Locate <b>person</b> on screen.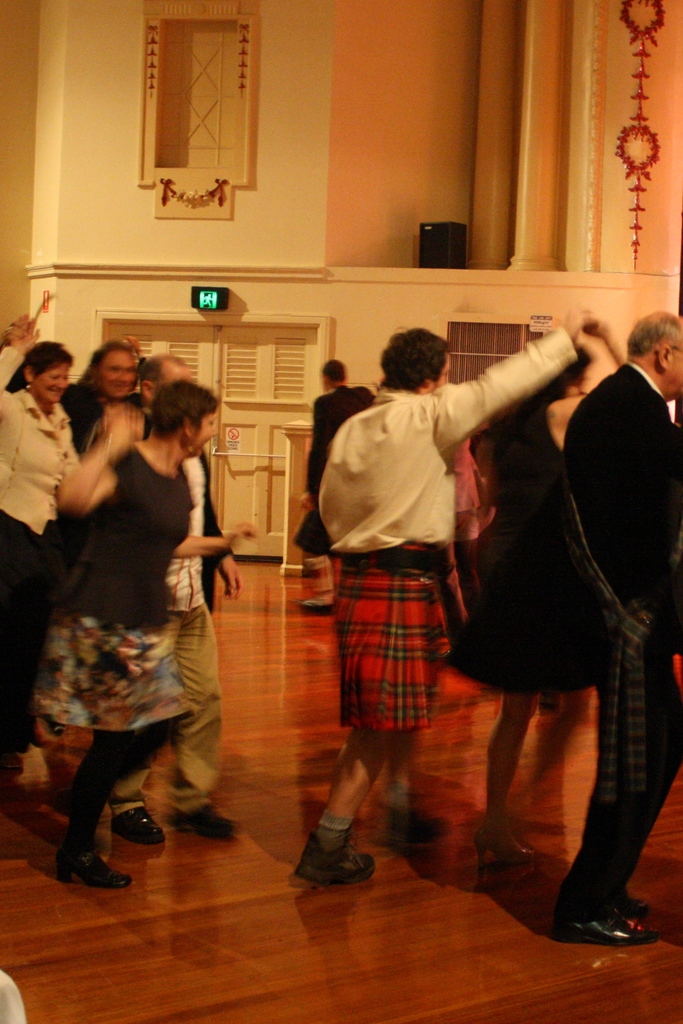
On screen at <bbox>470, 312, 625, 872</bbox>.
